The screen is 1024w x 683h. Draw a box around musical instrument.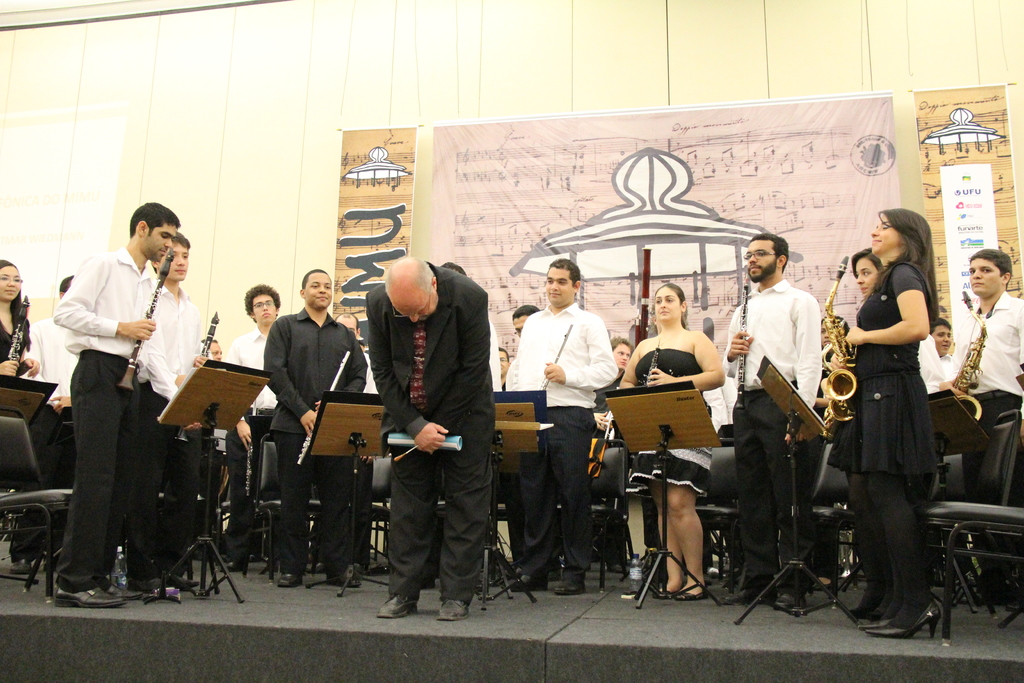
select_region(116, 247, 179, 394).
